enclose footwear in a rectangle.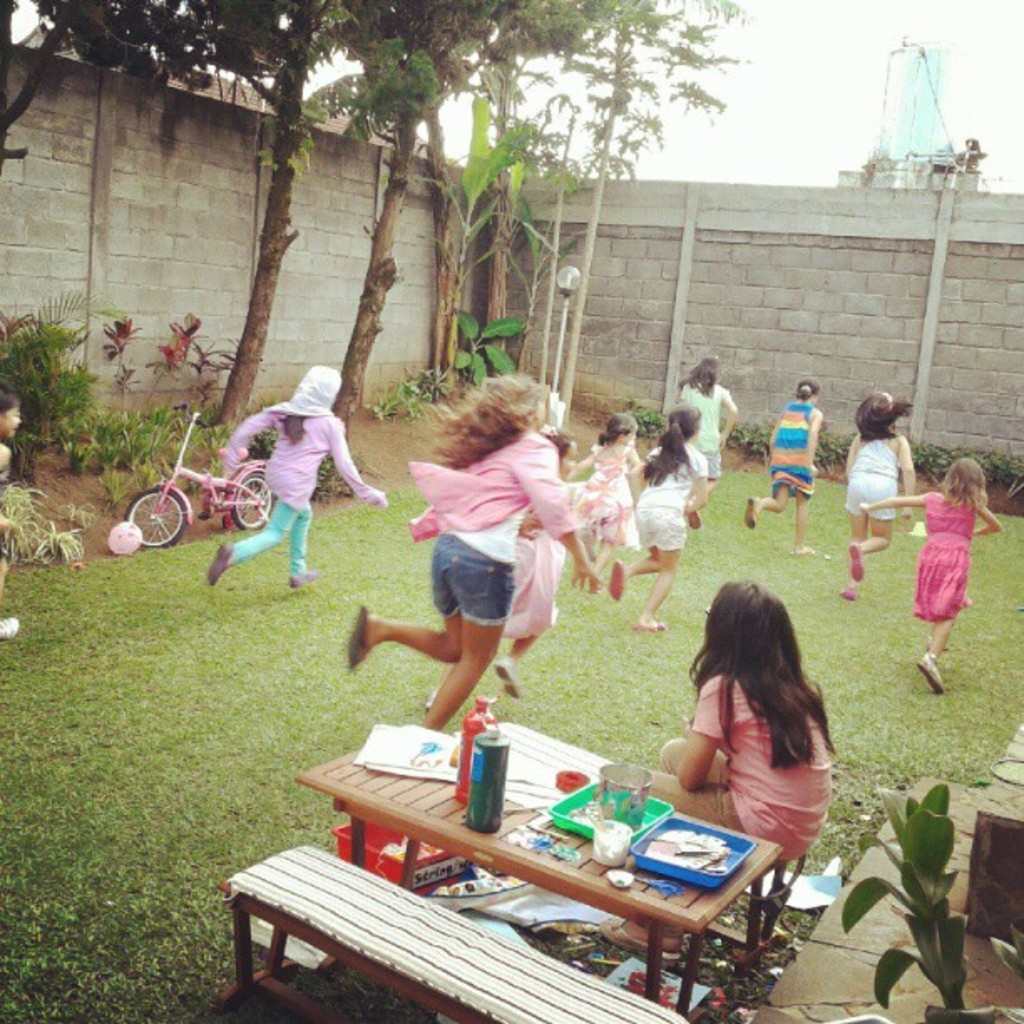
(345,601,373,668).
